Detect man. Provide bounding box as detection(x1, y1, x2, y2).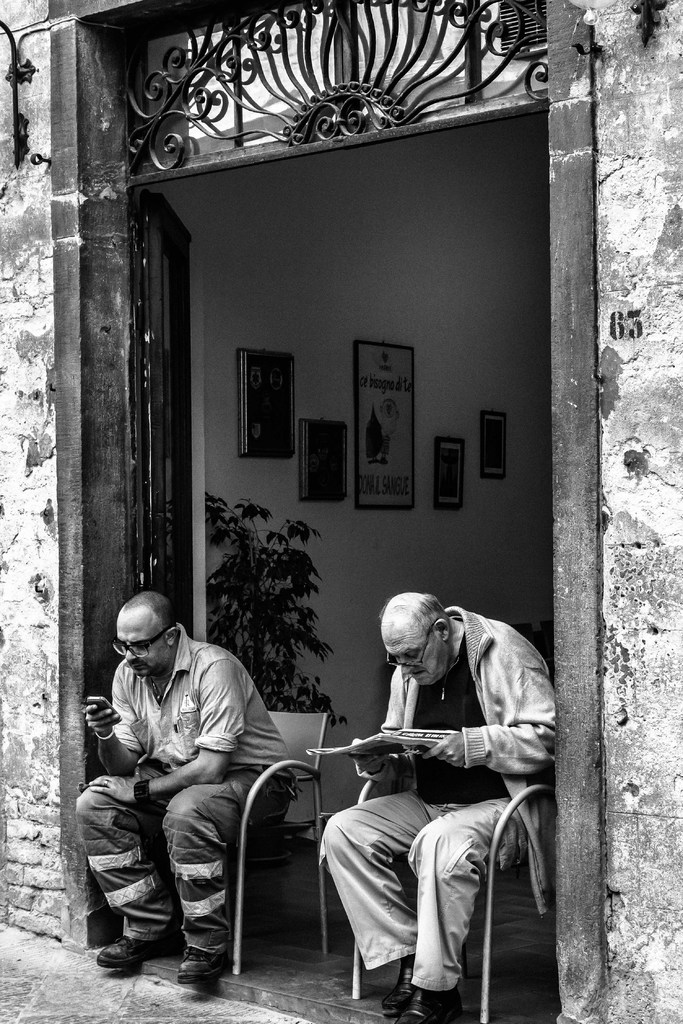
detection(315, 594, 559, 1023).
